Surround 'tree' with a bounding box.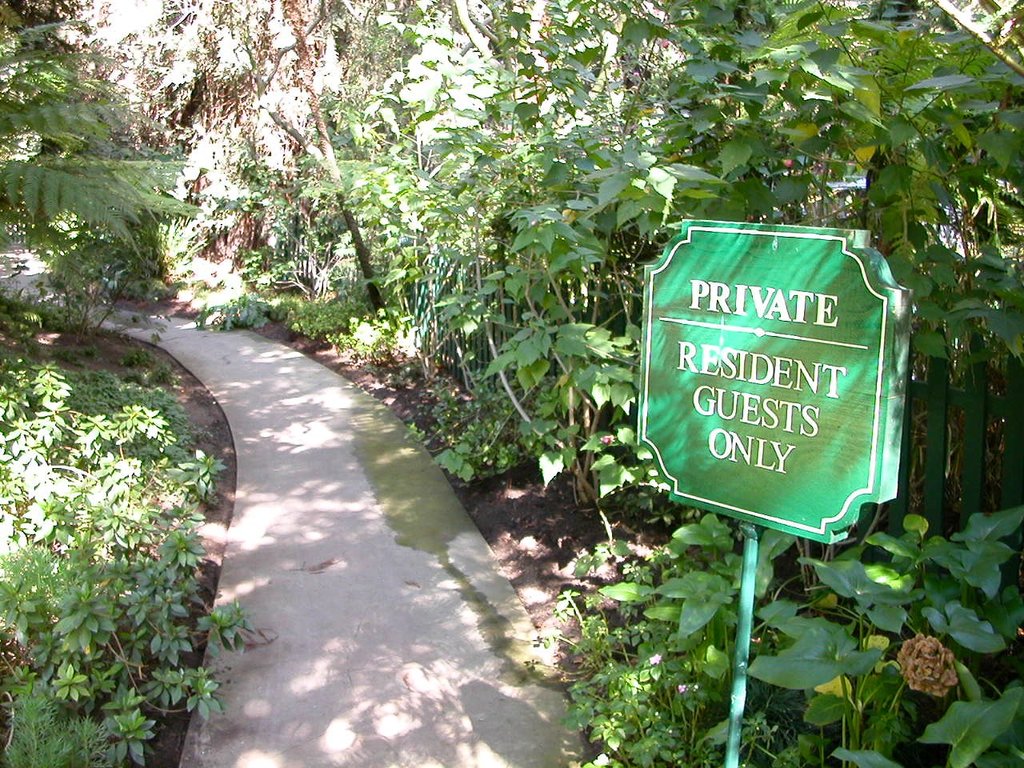
detection(0, 0, 198, 355).
